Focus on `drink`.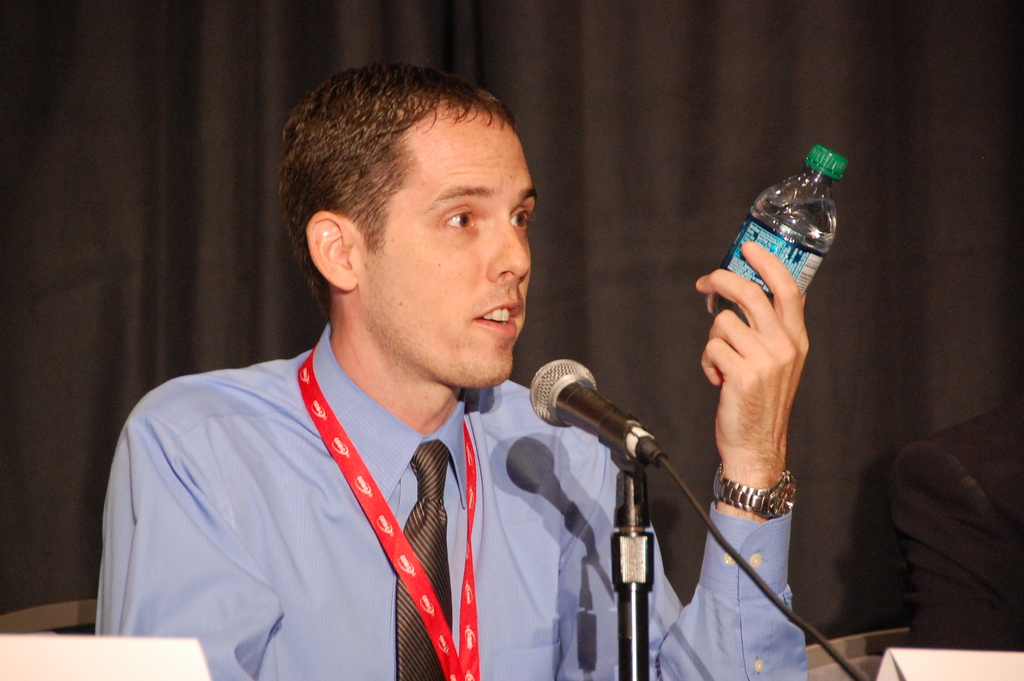
Focused at bbox=(710, 141, 849, 322).
